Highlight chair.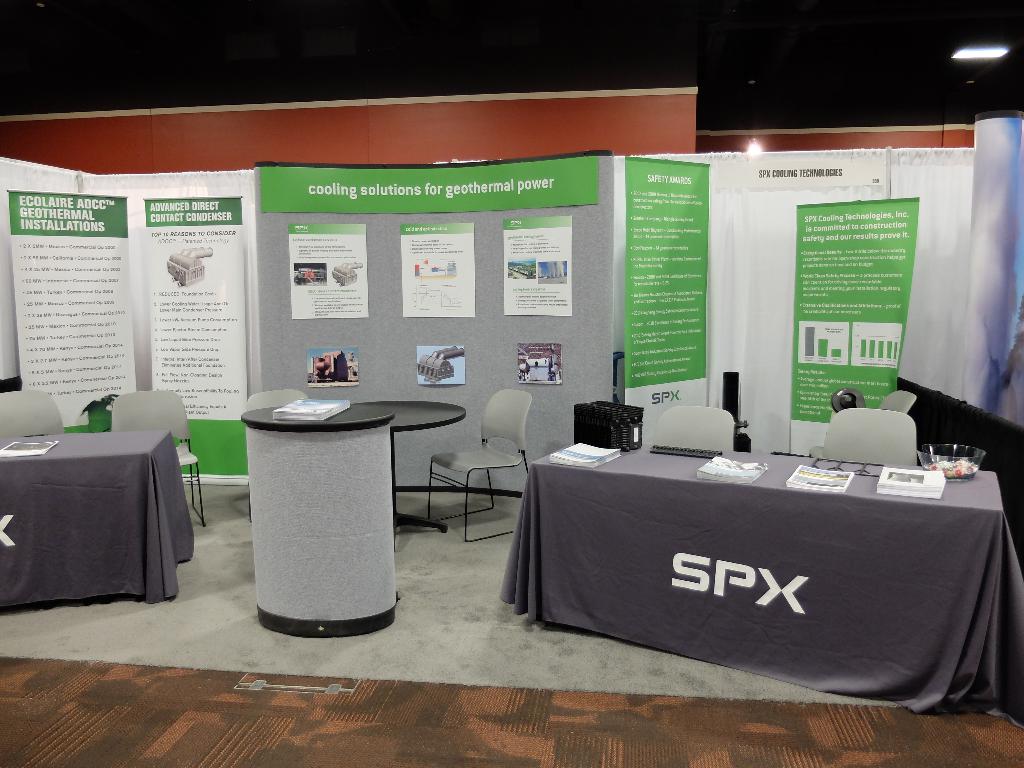
Highlighted region: <region>654, 404, 732, 451</region>.
